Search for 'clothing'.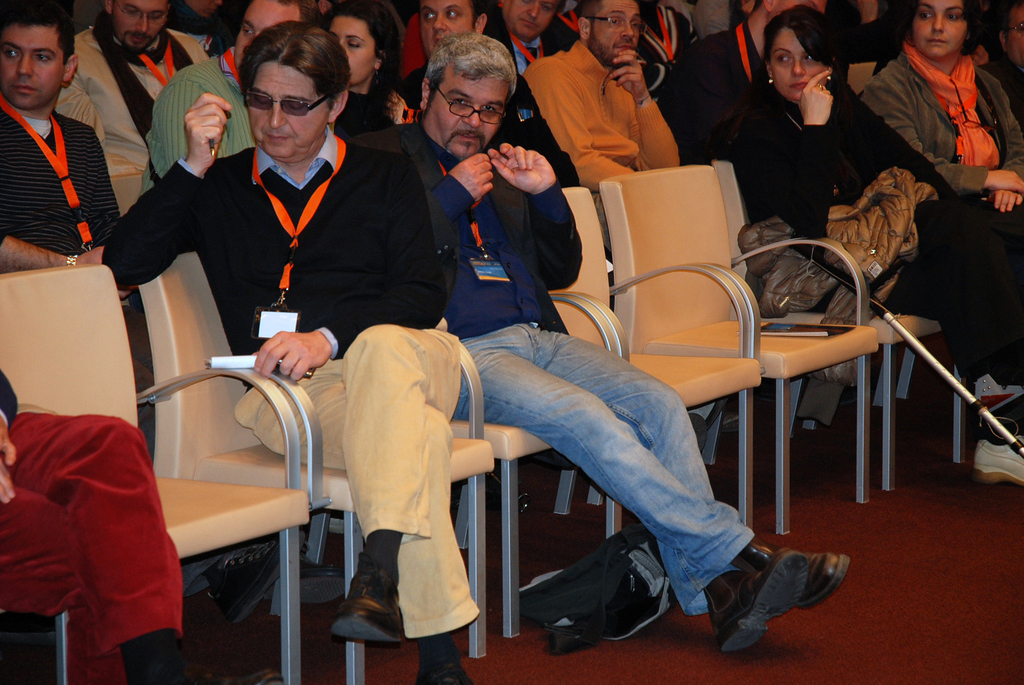
Found at <region>54, 15, 209, 221</region>.
